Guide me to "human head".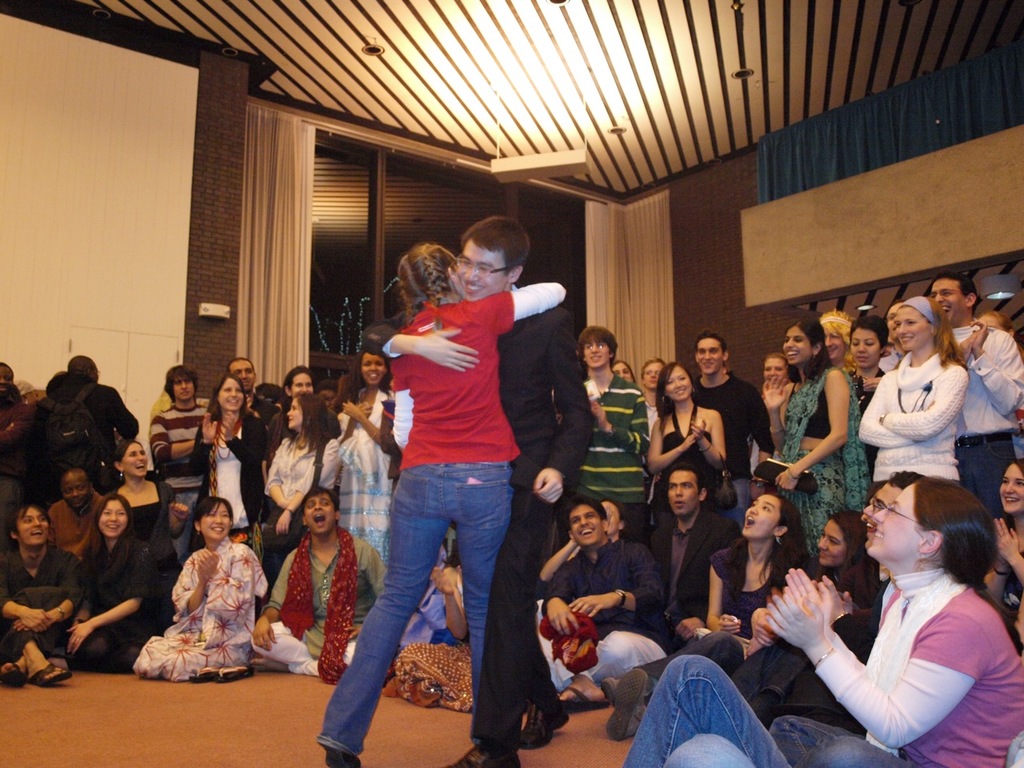
Guidance: Rect(70, 351, 100, 387).
